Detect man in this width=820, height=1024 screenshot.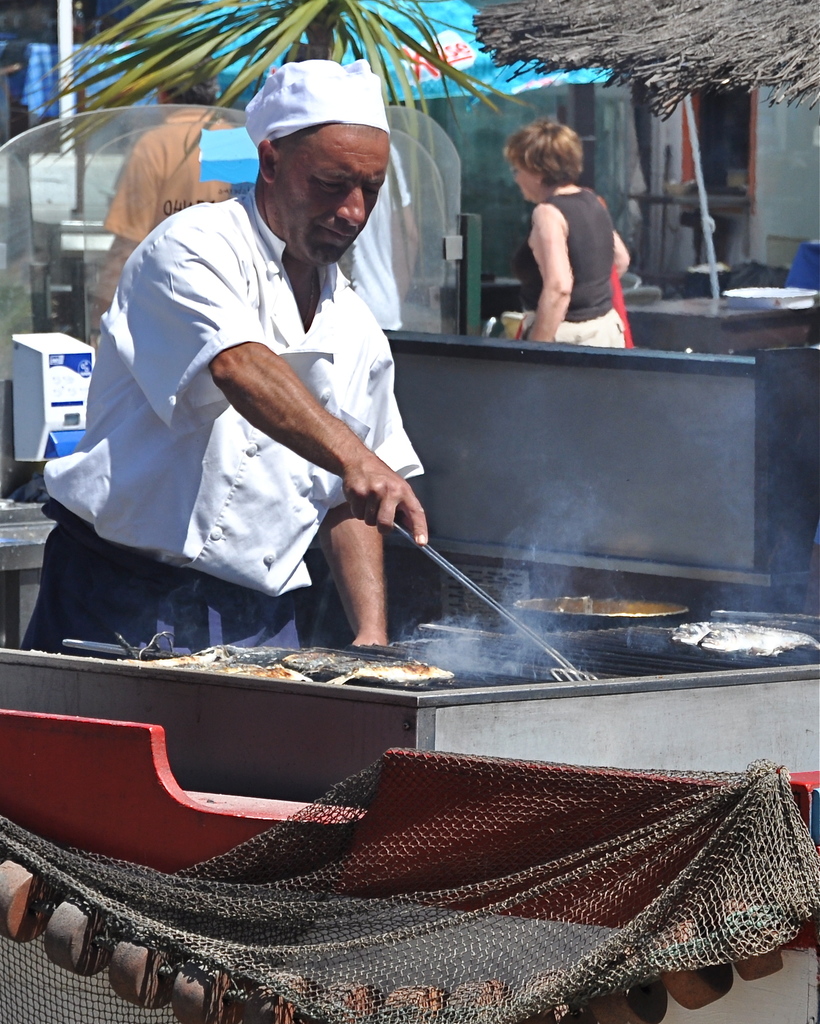
Detection: [x1=331, y1=136, x2=422, y2=332].
